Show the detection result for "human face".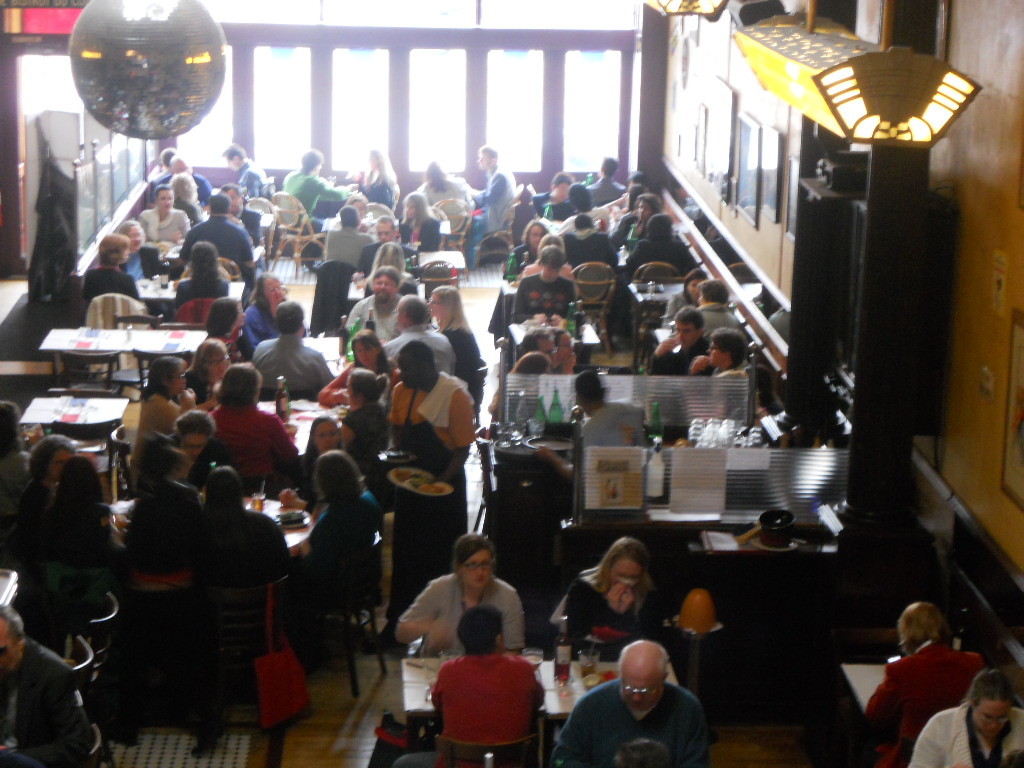
pyautogui.locateOnScreen(134, 224, 140, 244).
